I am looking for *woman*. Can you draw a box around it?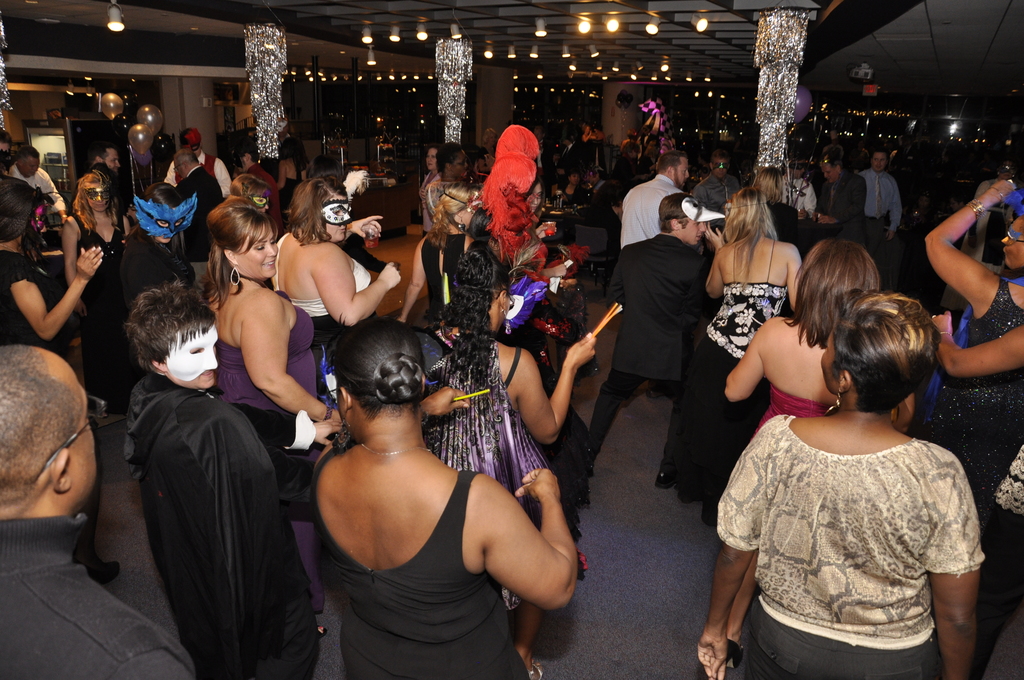
Sure, the bounding box is (x1=60, y1=170, x2=138, y2=426).
